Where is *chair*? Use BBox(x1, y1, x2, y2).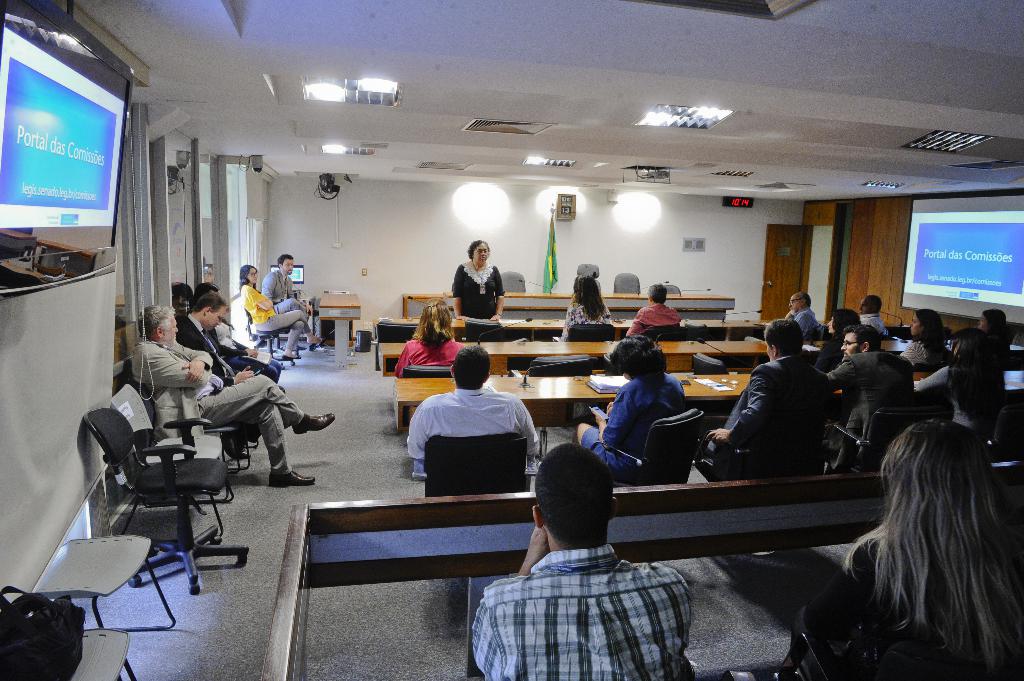
BBox(565, 319, 614, 342).
